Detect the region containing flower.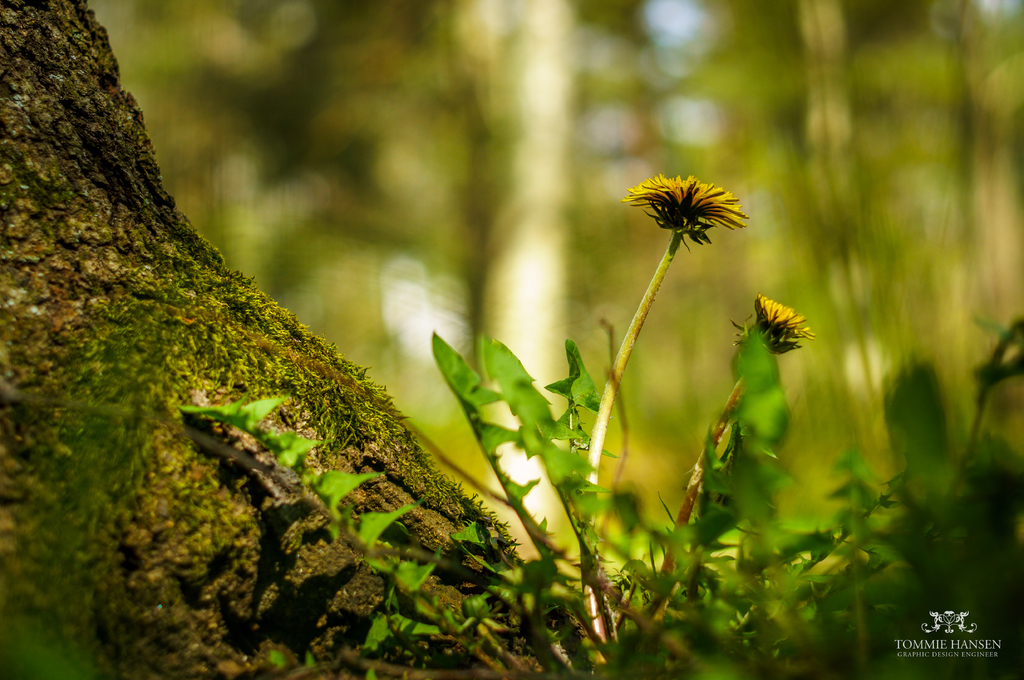
(x1=750, y1=292, x2=813, y2=351).
